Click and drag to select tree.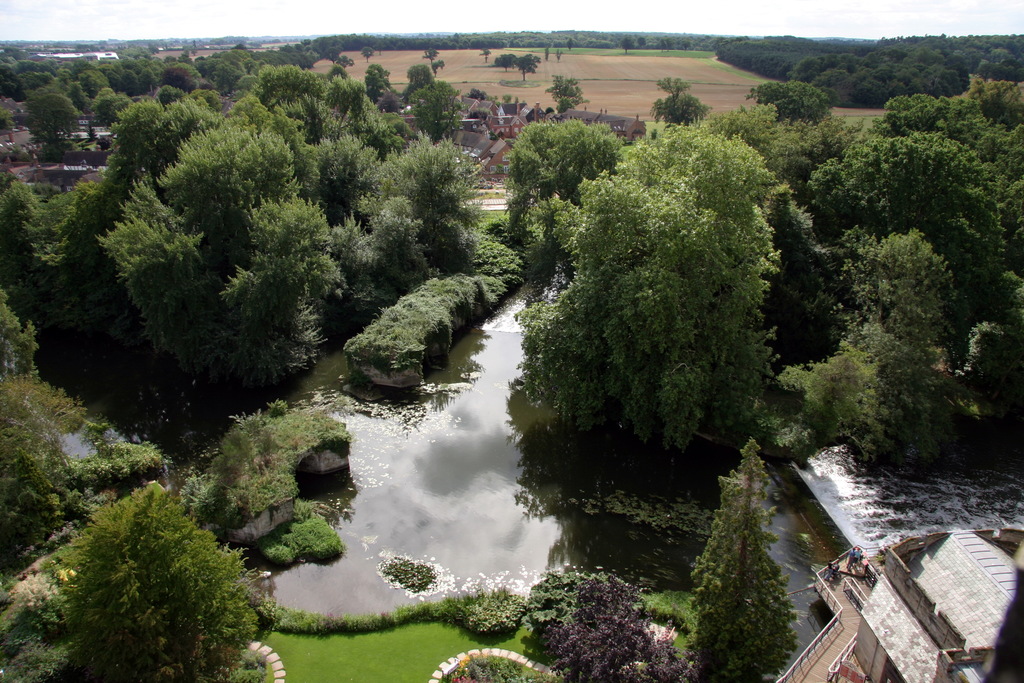
Selection: bbox(430, 60, 444, 74).
